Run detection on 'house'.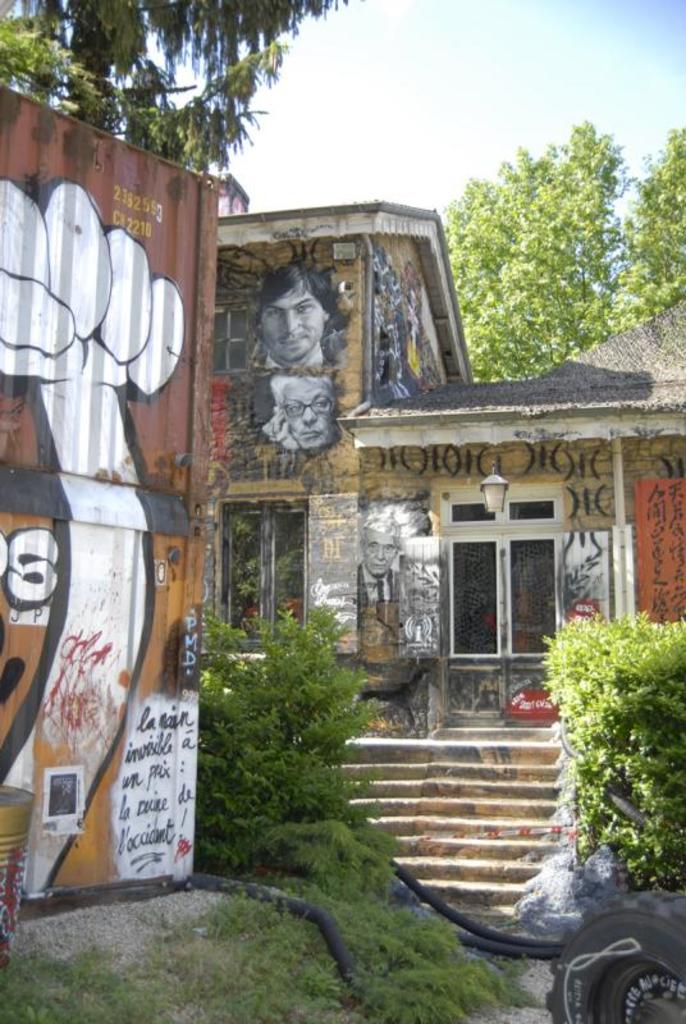
Result: 202 205 685 744.
